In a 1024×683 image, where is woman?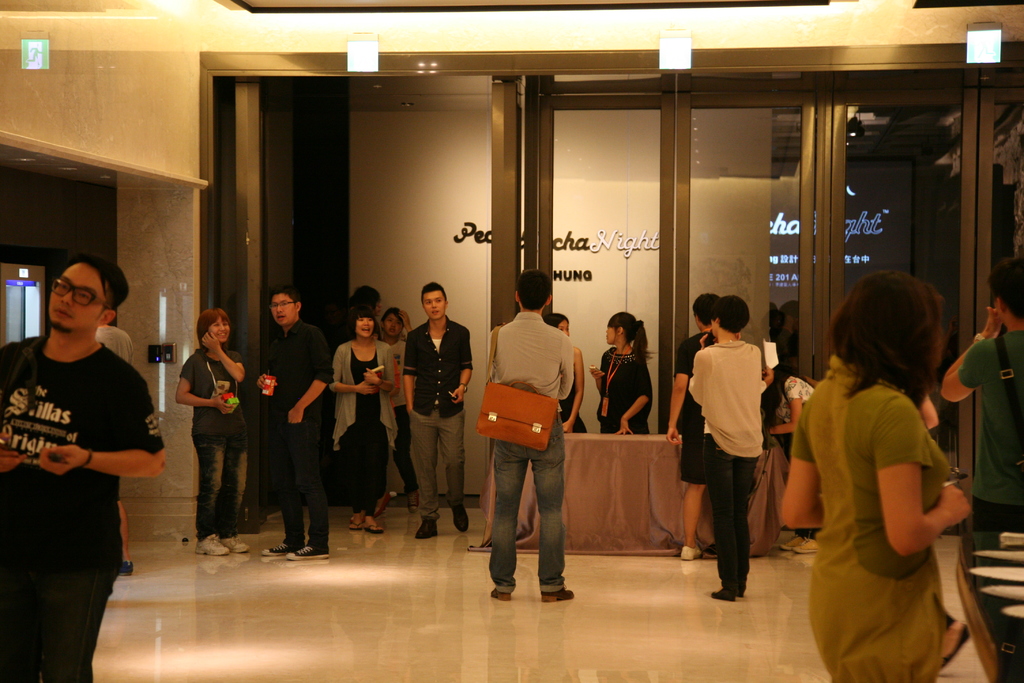
BBox(164, 304, 249, 557).
